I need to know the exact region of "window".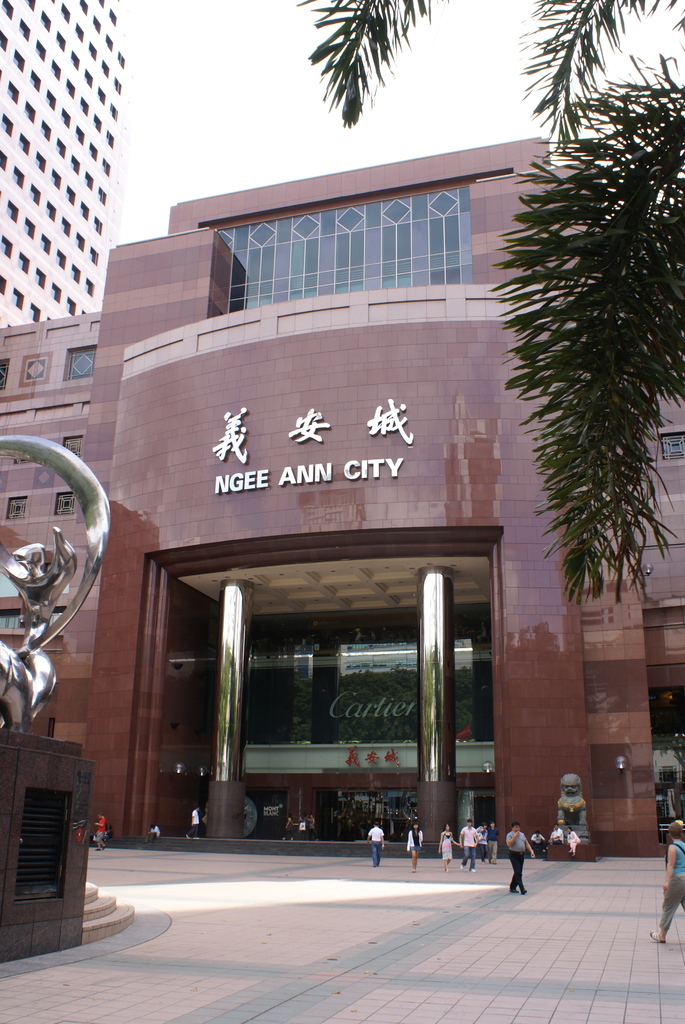
Region: bbox=(94, 188, 108, 204).
